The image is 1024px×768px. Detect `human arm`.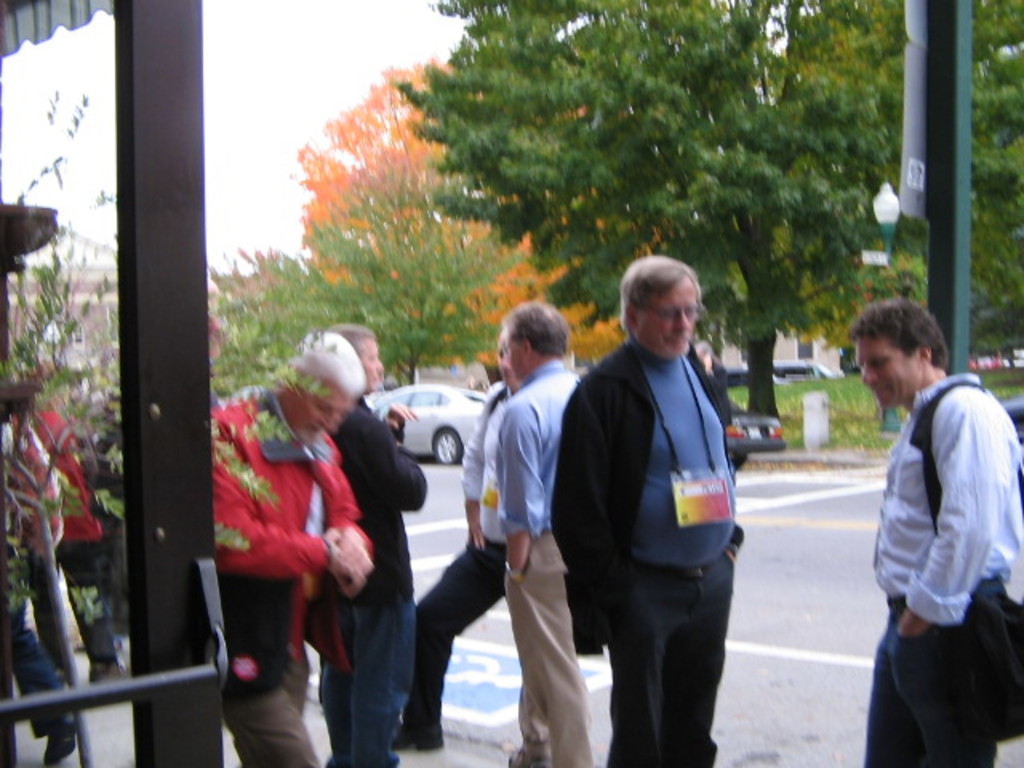
Detection: bbox(507, 405, 542, 581).
